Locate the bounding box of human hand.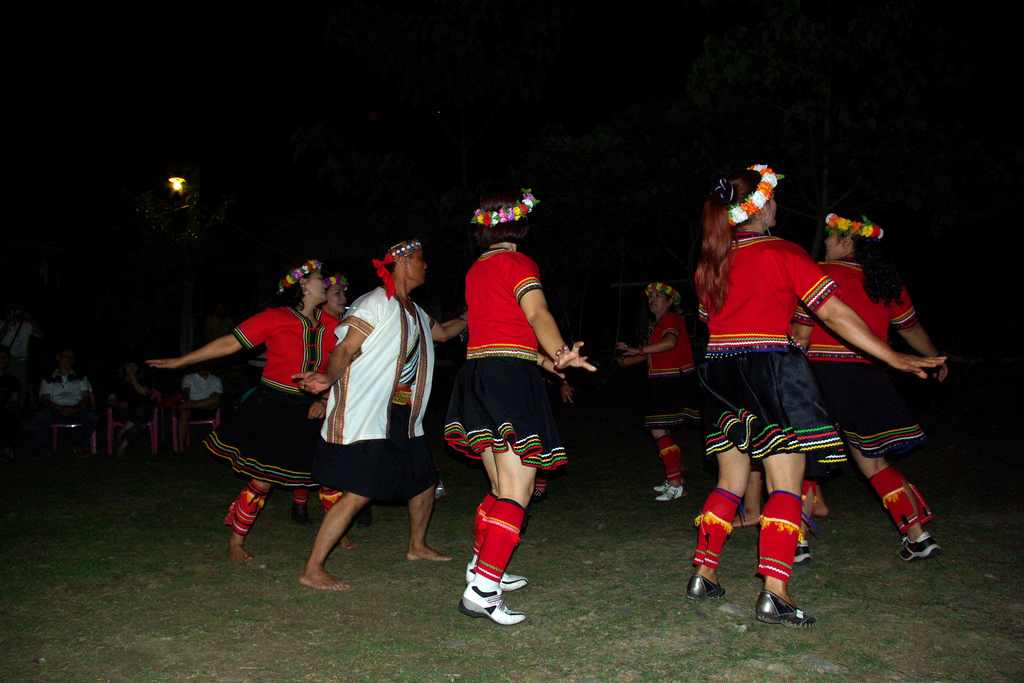
Bounding box: l=554, t=342, r=597, b=374.
